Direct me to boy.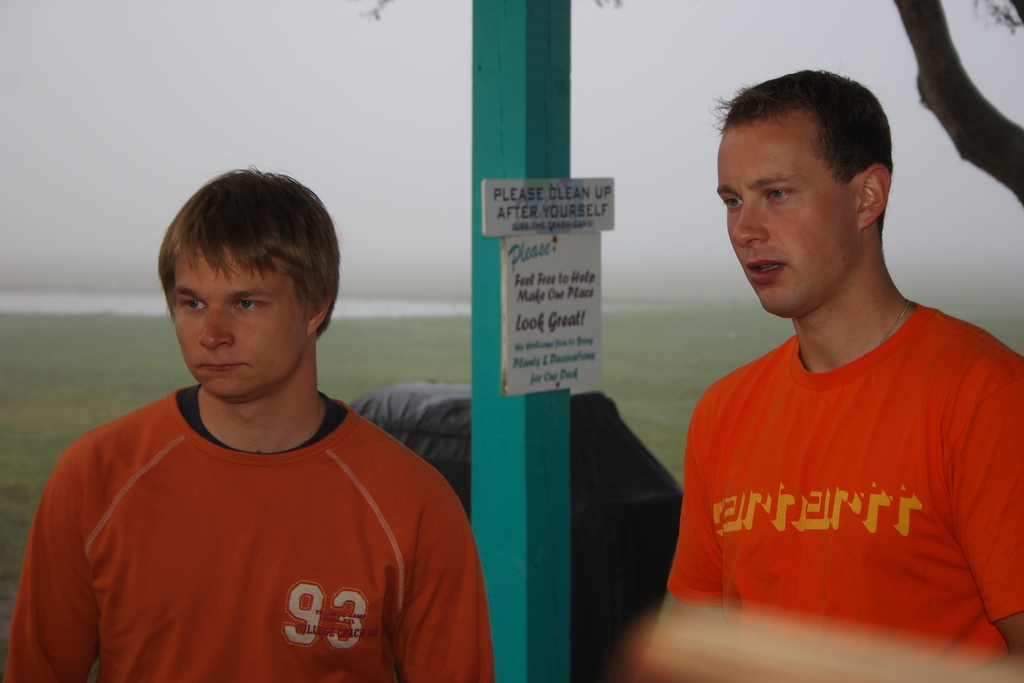
Direction: <bbox>0, 171, 493, 682</bbox>.
